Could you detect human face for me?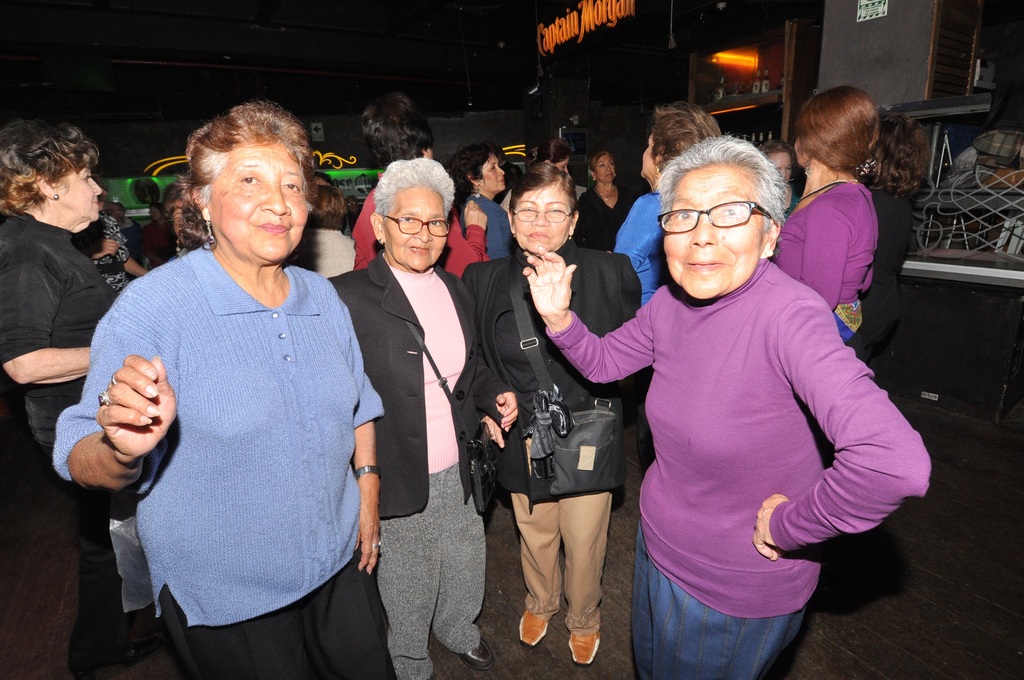
Detection result: 666,161,769,298.
